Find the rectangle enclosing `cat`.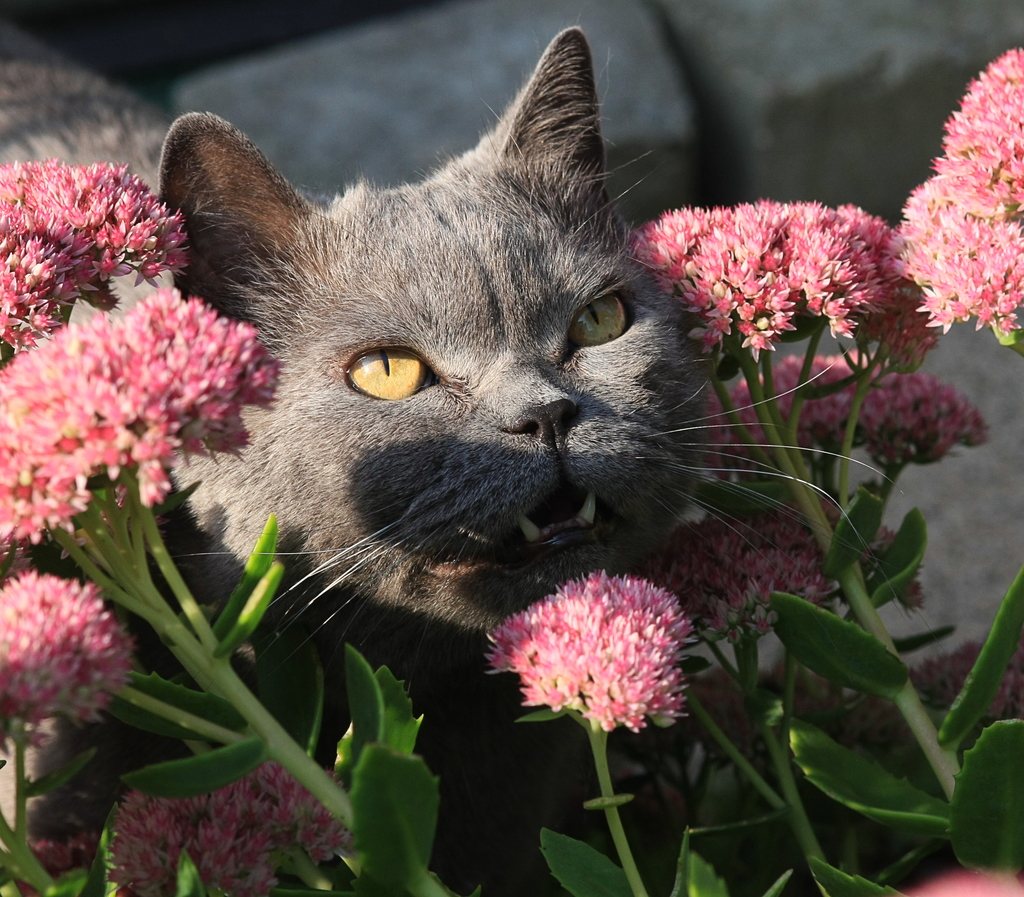
detection(0, 20, 908, 896).
